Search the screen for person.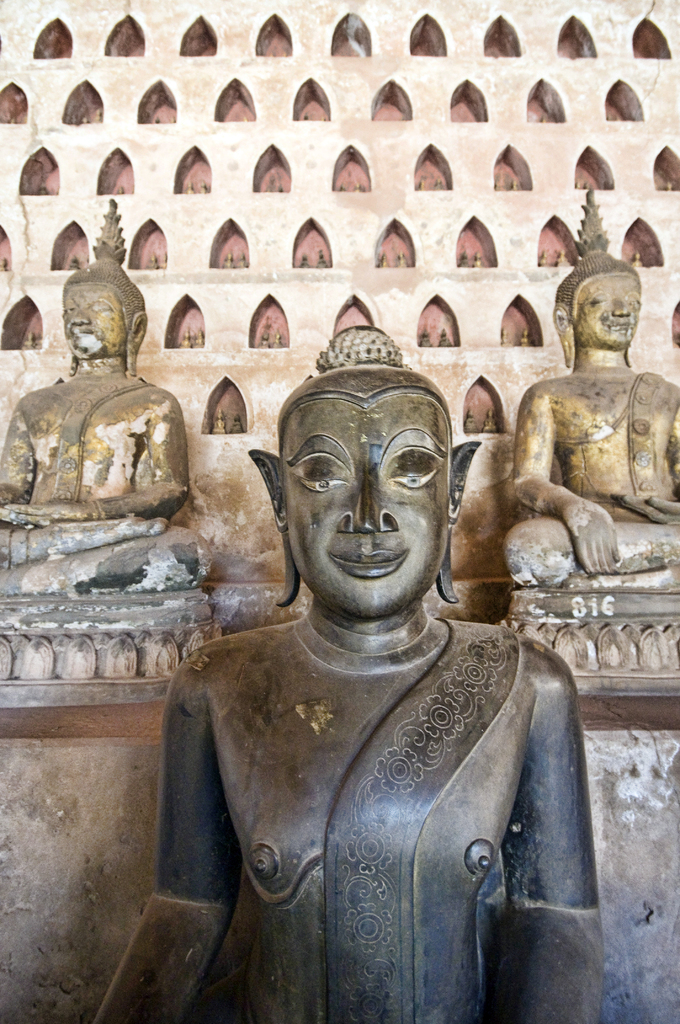
Found at <region>0, 193, 223, 587</region>.
